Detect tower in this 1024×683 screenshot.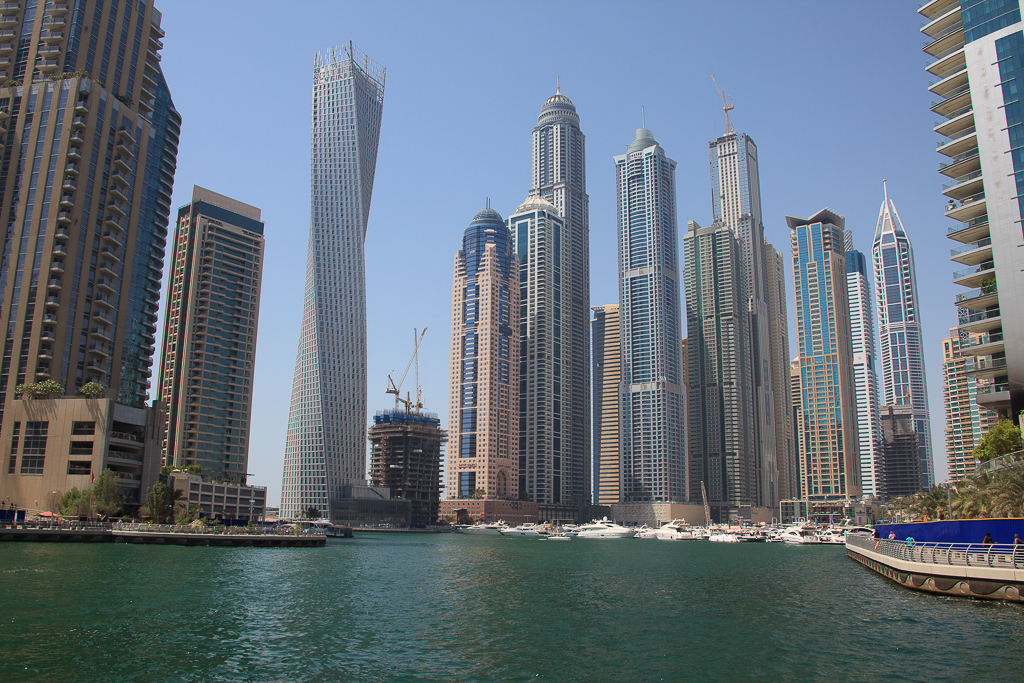
Detection: bbox=(696, 215, 746, 512).
